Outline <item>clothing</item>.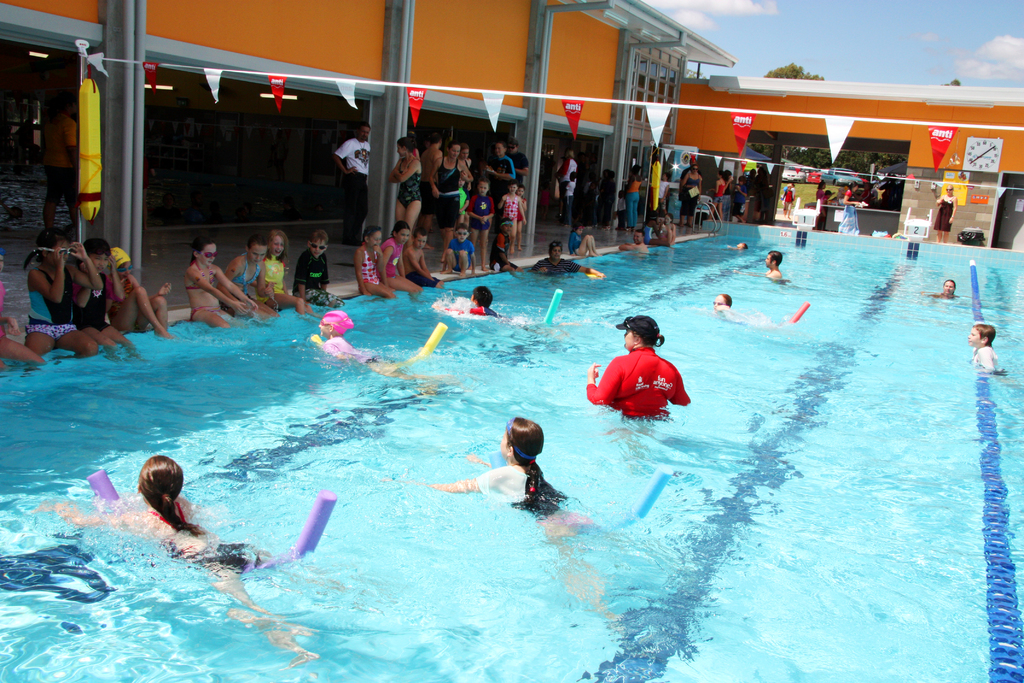
Outline: <box>435,156,462,226</box>.
